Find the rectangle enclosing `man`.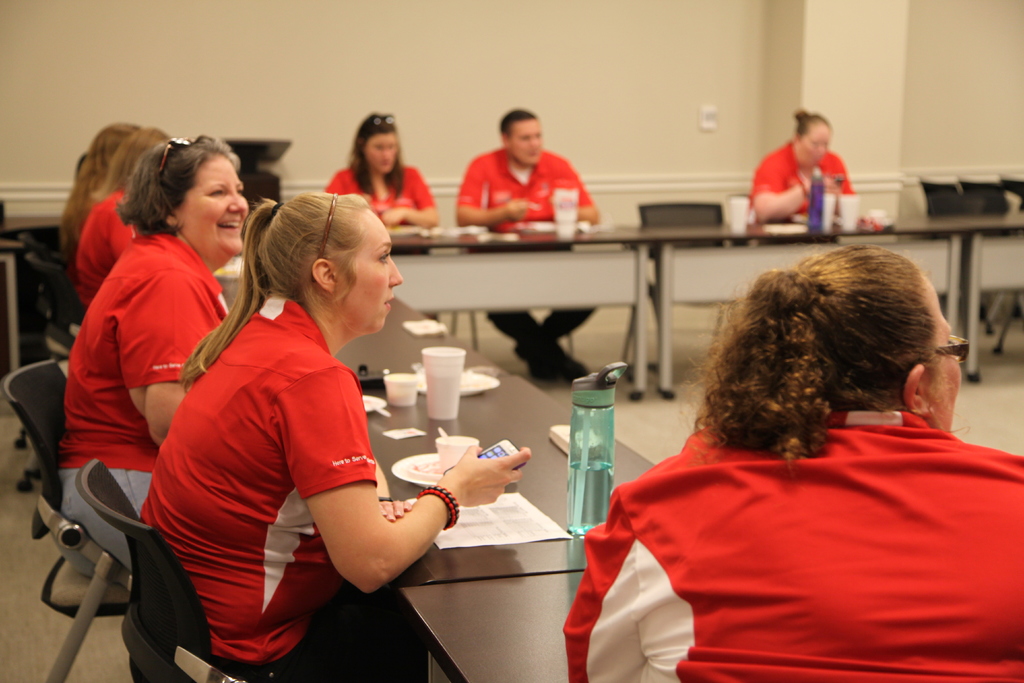
select_region(458, 108, 600, 379).
